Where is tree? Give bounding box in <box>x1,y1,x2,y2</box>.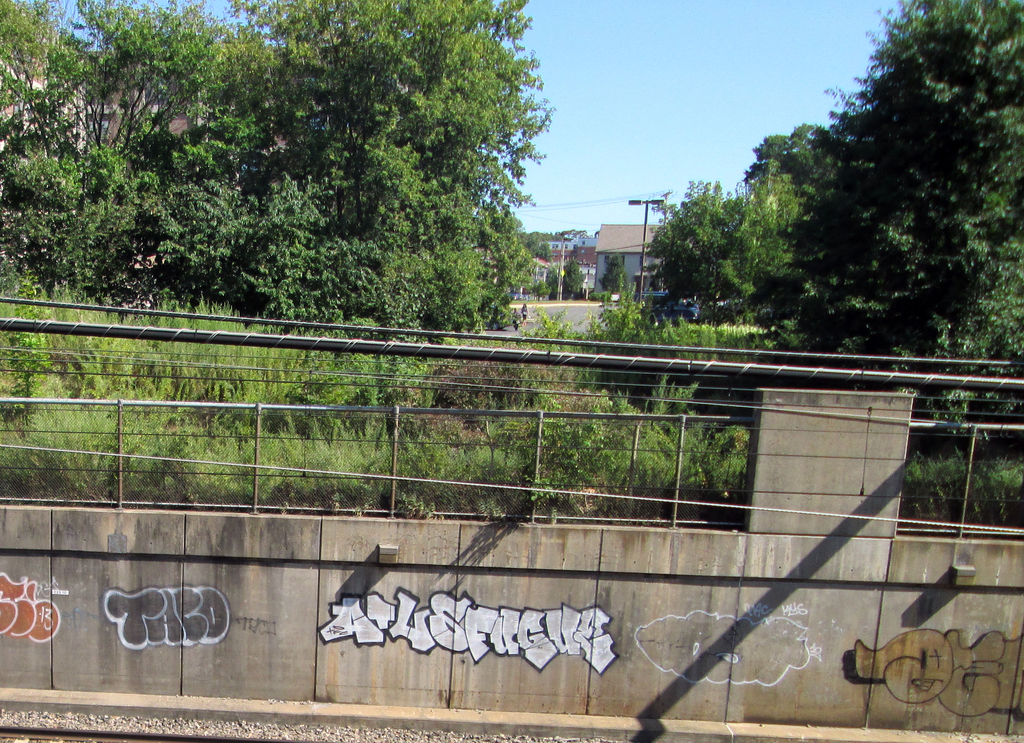
<box>525,0,1022,382</box>.
